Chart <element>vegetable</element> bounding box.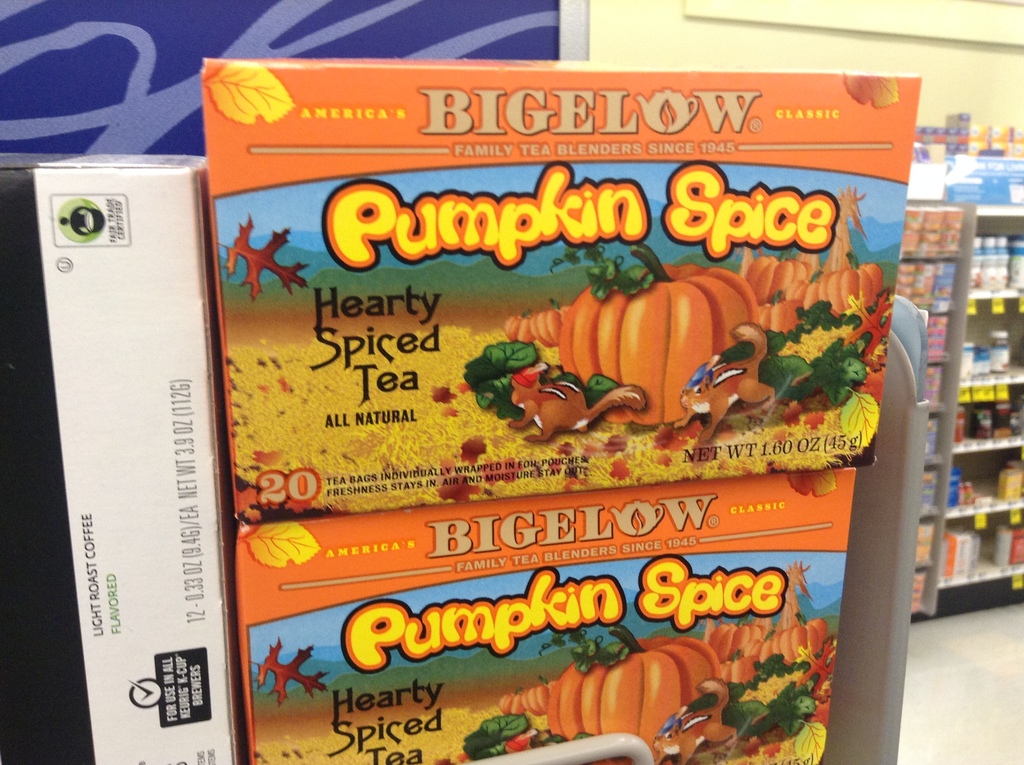
Charted: <region>496, 683, 532, 718</region>.
